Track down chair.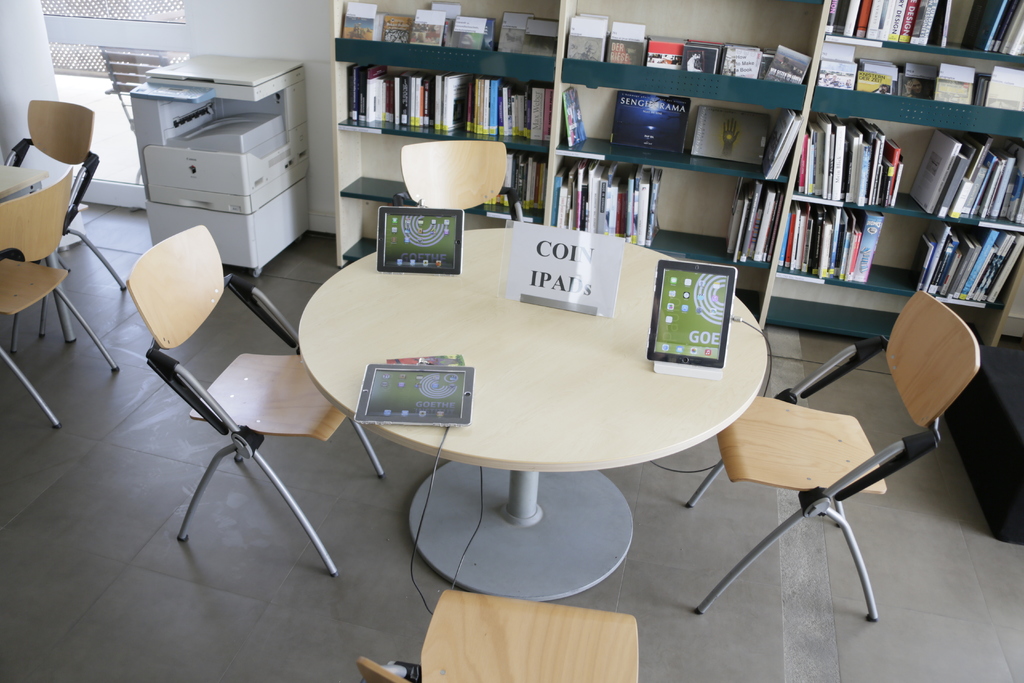
Tracked to (left=355, top=584, right=643, bottom=682).
